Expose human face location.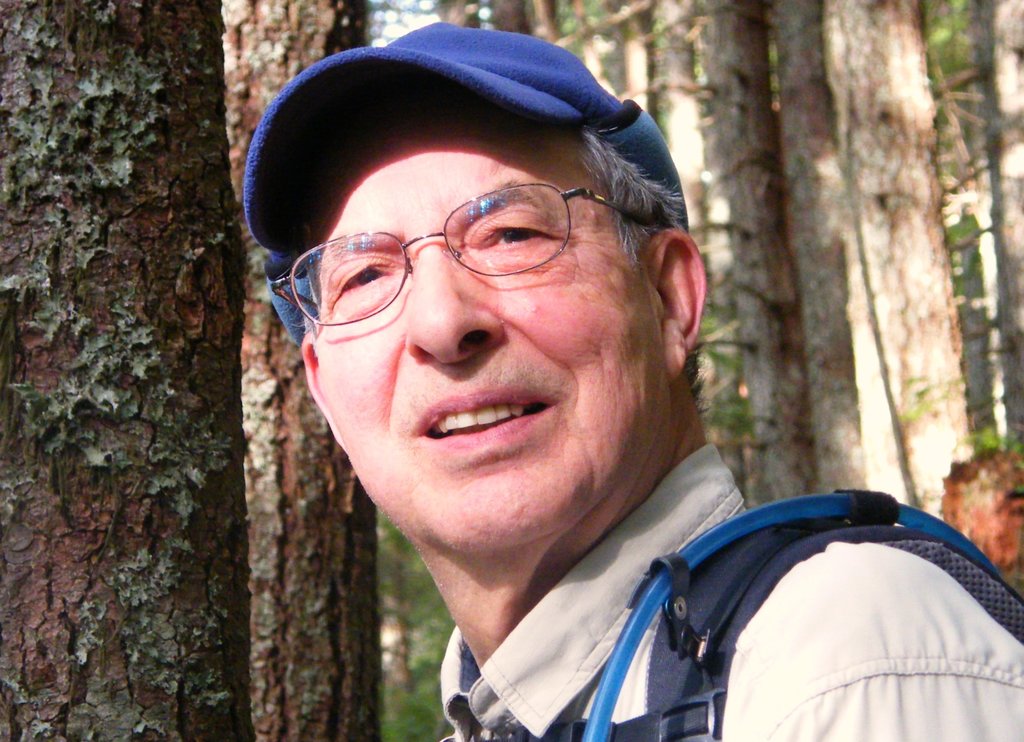
Exposed at {"x1": 316, "y1": 111, "x2": 662, "y2": 554}.
